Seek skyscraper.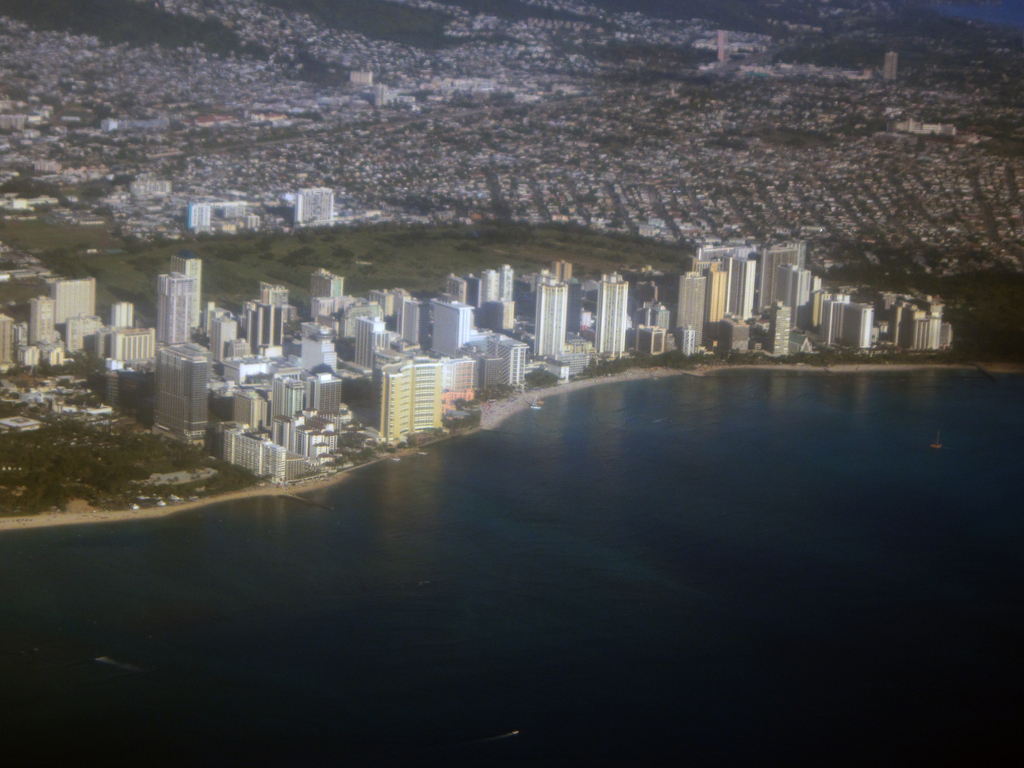
<box>268,377,308,417</box>.
